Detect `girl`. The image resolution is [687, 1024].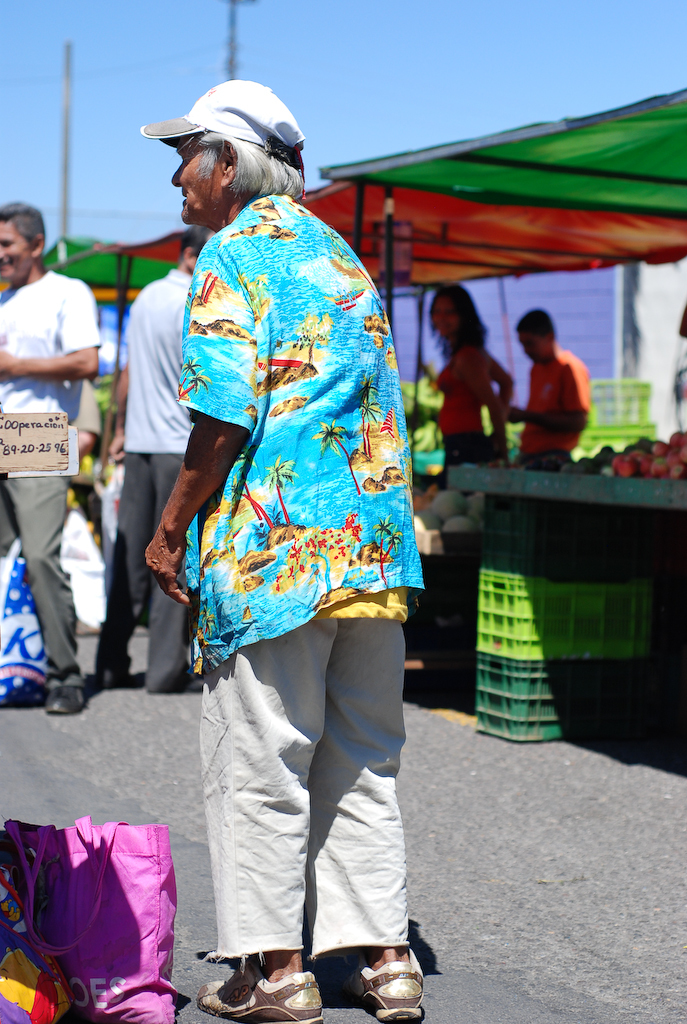
438,274,511,466.
